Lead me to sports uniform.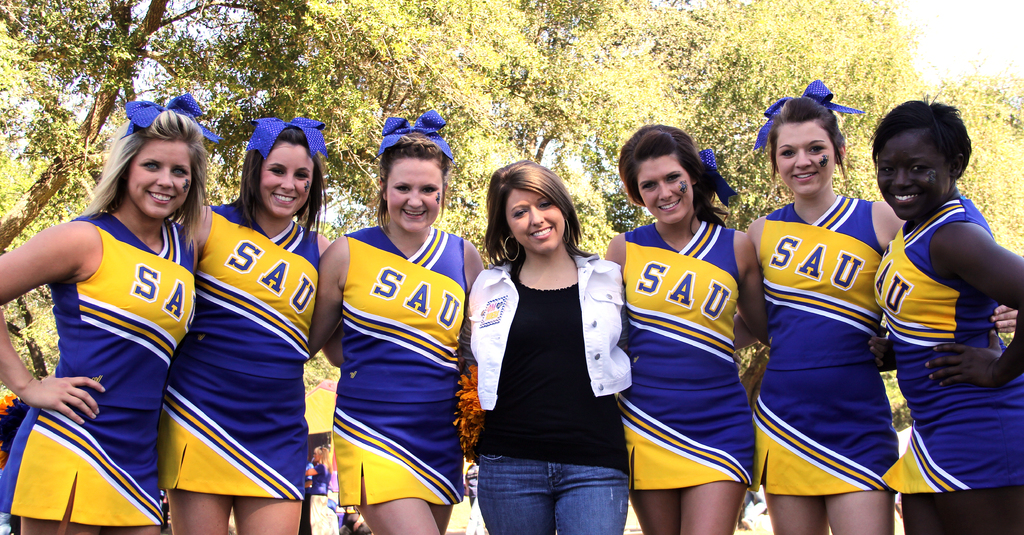
Lead to 0:206:204:525.
